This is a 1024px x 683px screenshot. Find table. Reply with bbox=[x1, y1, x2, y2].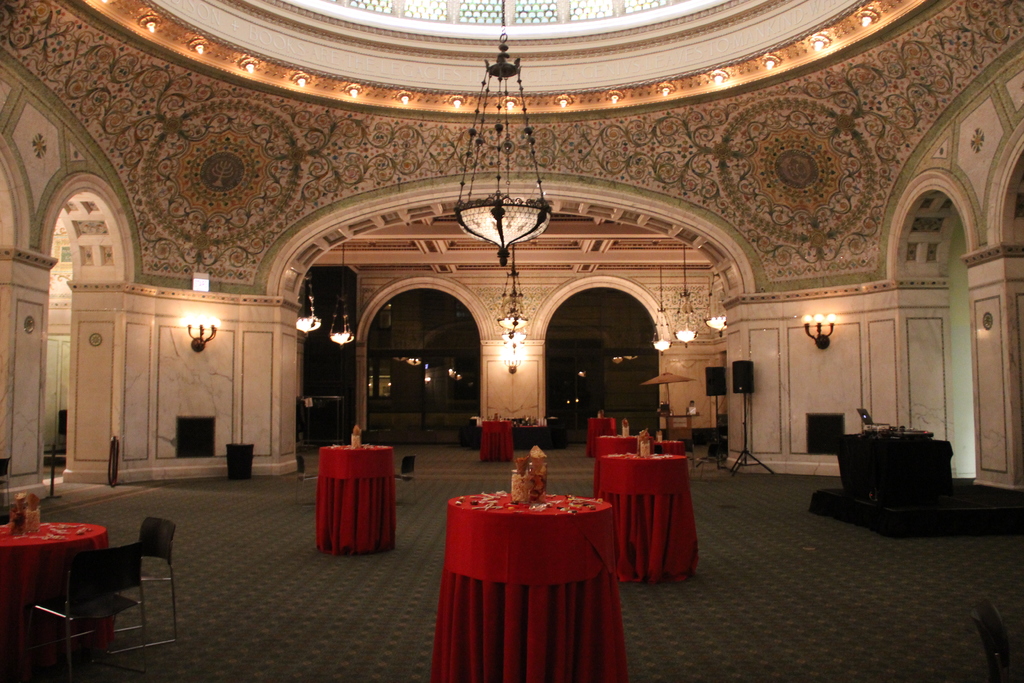
bbox=[595, 450, 696, 579].
